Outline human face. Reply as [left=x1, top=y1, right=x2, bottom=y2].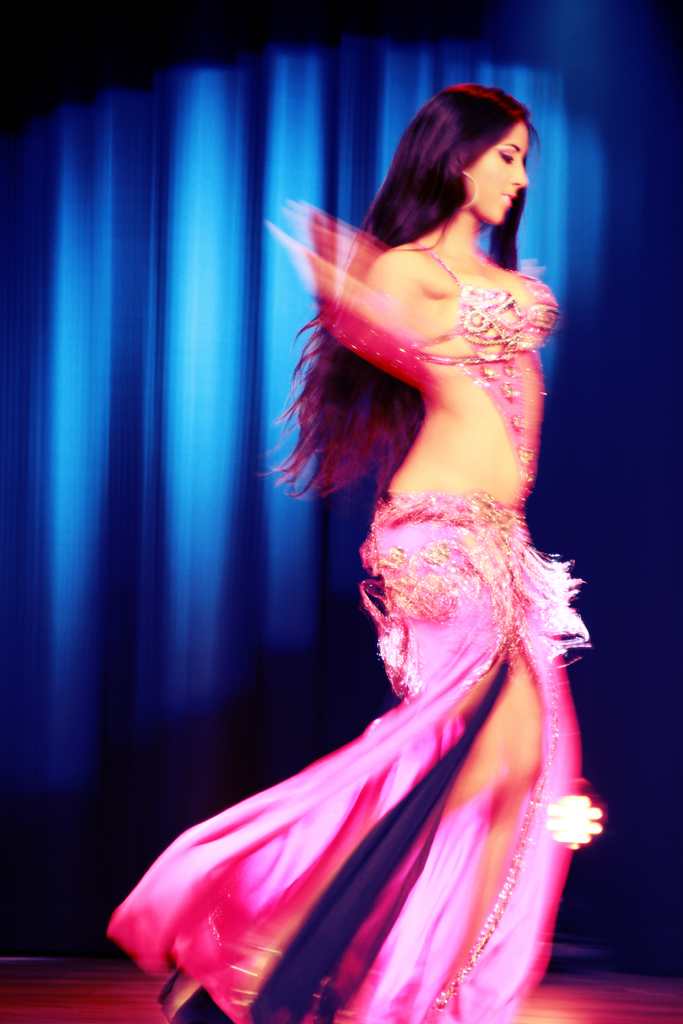
[left=470, top=127, right=533, bottom=221].
